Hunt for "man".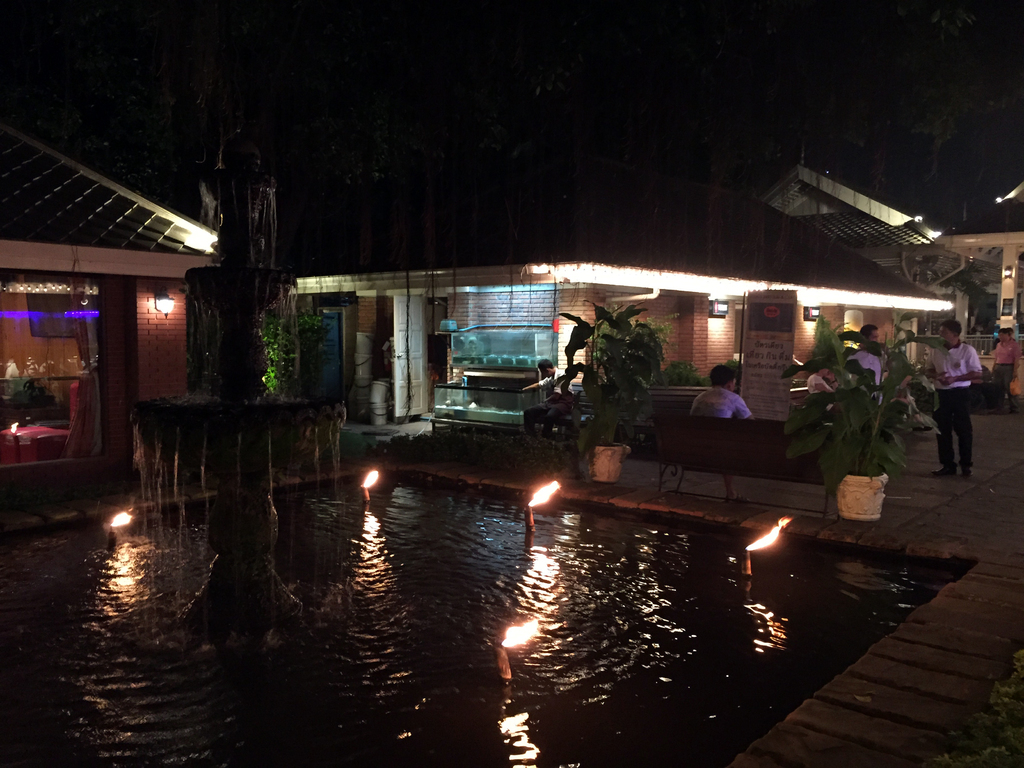
Hunted down at [left=537, top=362, right=580, bottom=425].
